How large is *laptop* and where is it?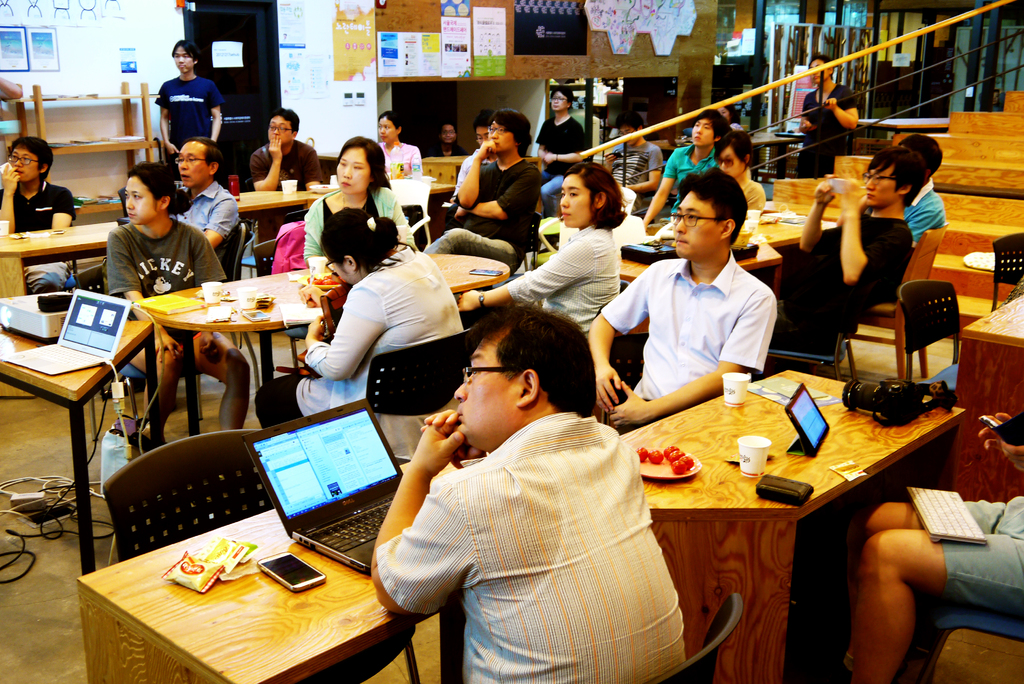
Bounding box: 6:291:134:375.
